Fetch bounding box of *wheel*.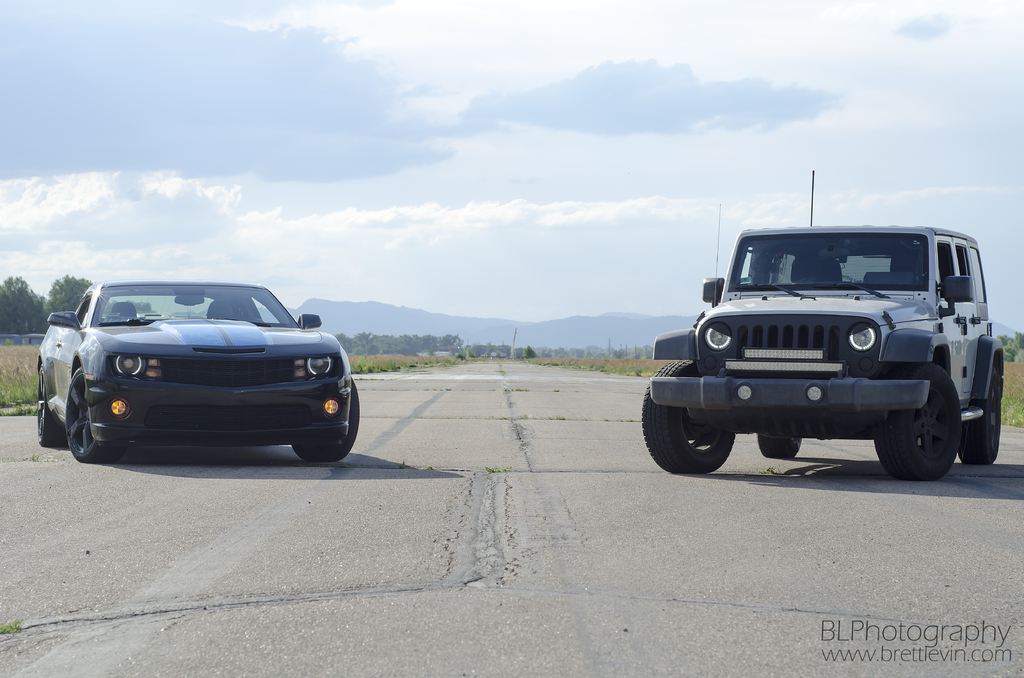
Bbox: {"x1": 292, "y1": 376, "x2": 360, "y2": 462}.
